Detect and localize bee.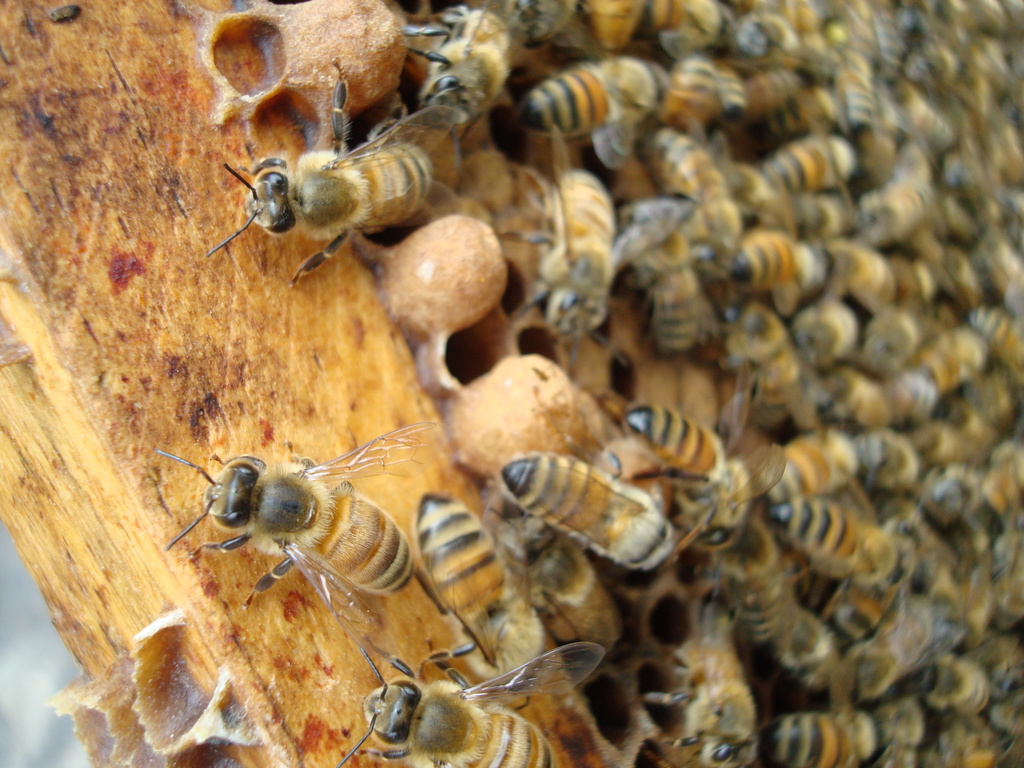
Localized at [left=756, top=664, right=878, bottom=767].
